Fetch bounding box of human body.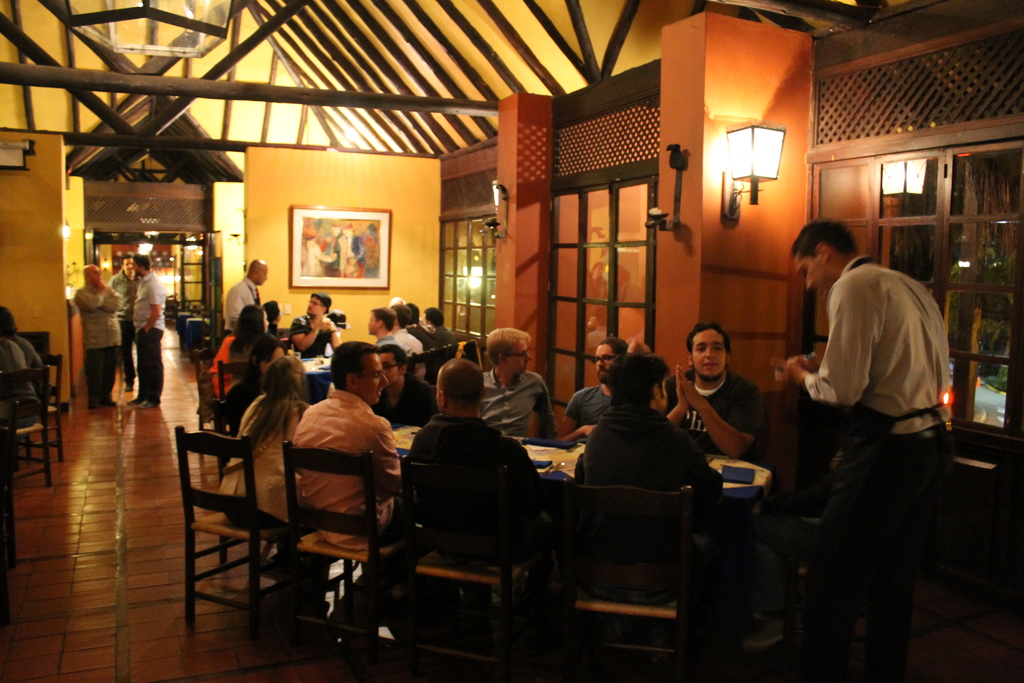
Bbox: [x1=300, y1=389, x2=407, y2=650].
